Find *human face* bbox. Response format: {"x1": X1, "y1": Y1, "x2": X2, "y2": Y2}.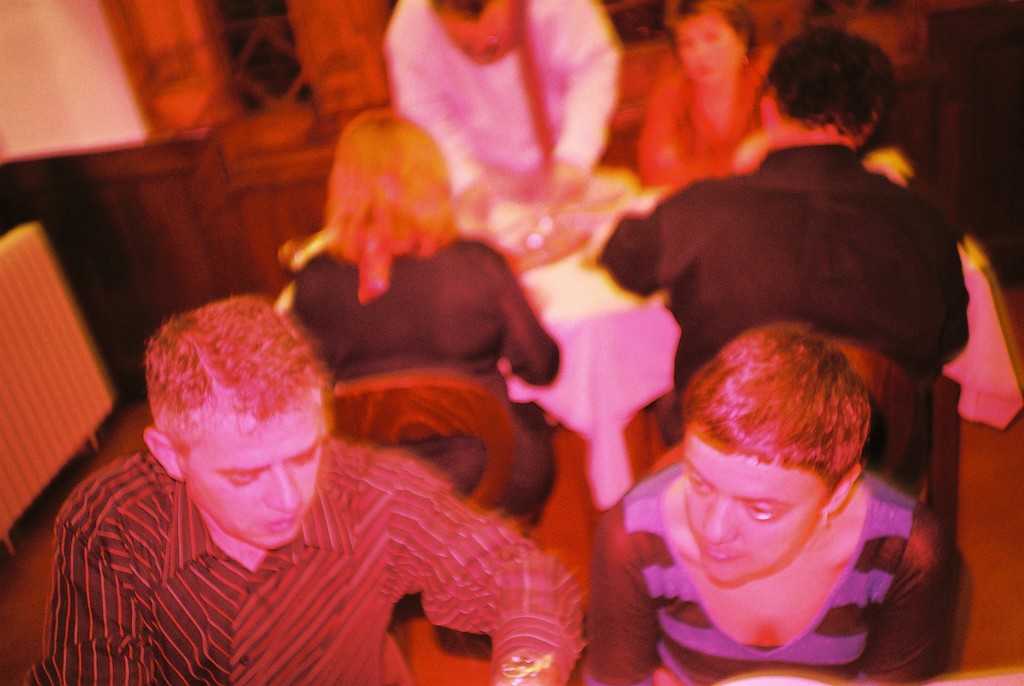
{"x1": 442, "y1": 1, "x2": 514, "y2": 65}.
